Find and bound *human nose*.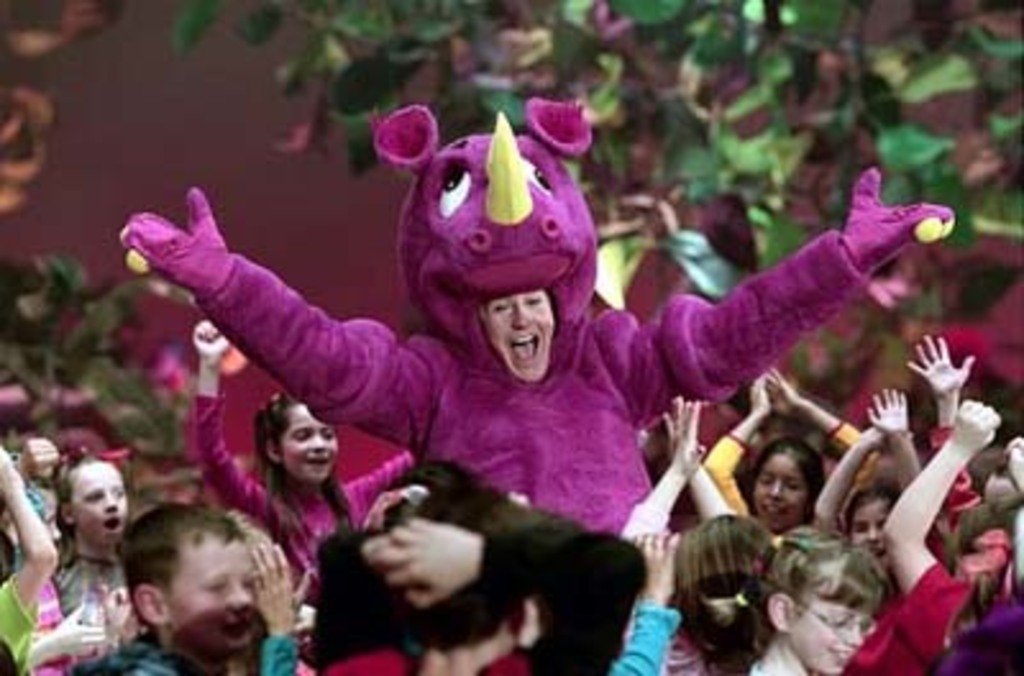
Bound: locate(509, 307, 538, 333).
